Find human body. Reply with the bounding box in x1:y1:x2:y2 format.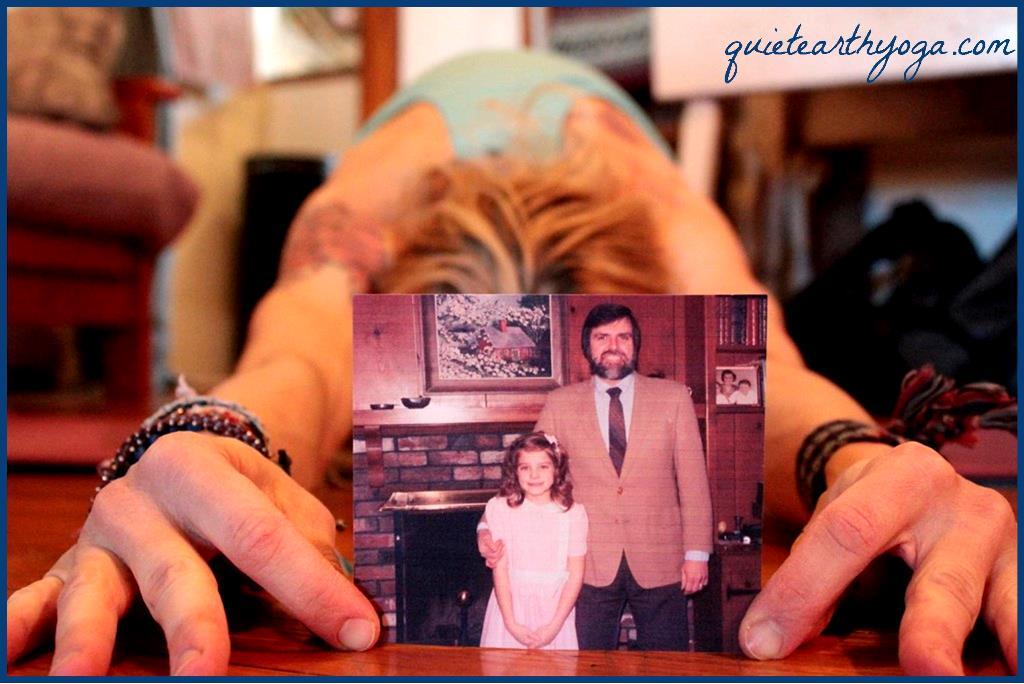
0:44:1017:675.
